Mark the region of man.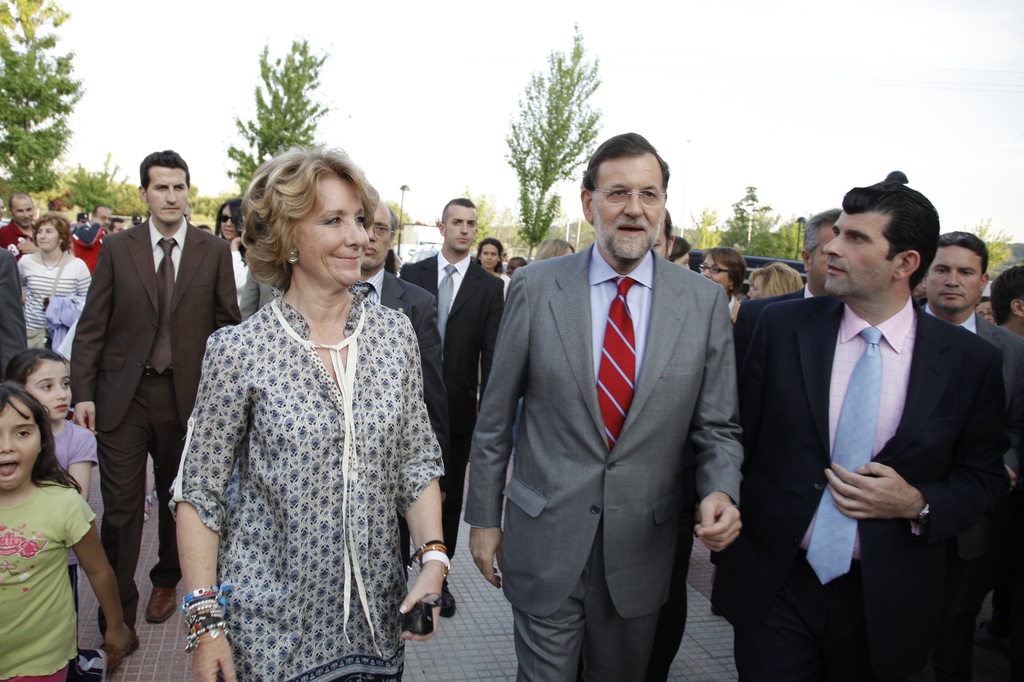
Region: <region>722, 162, 1012, 681</region>.
